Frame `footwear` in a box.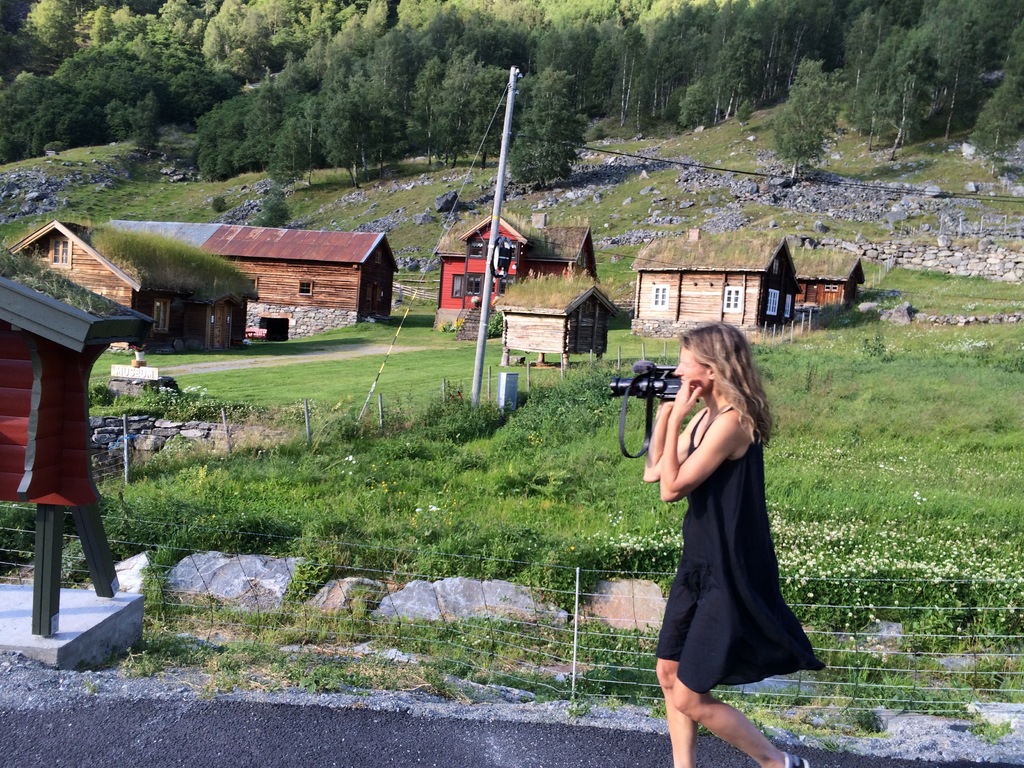
box=[783, 753, 808, 767].
